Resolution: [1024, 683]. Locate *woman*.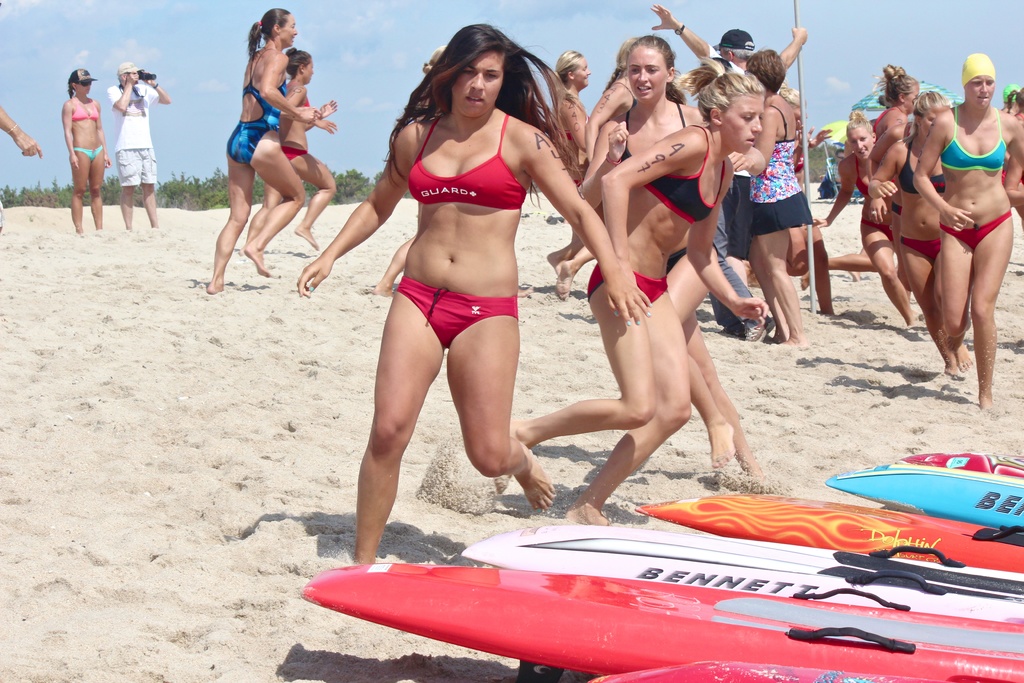
select_region(300, 24, 652, 567).
